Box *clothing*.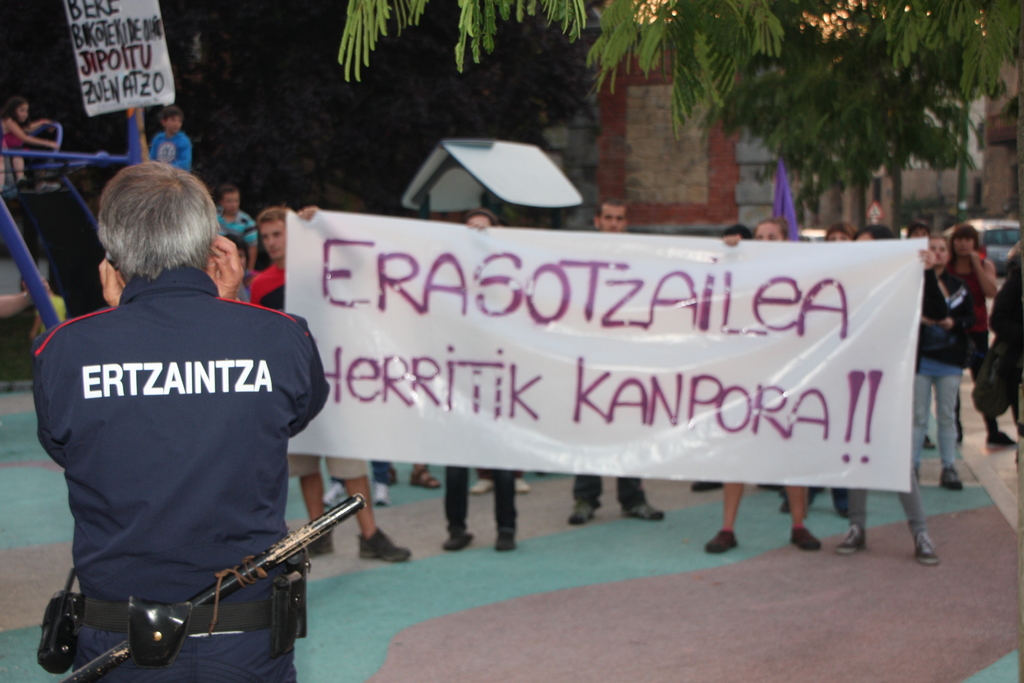
box(948, 255, 1000, 435).
